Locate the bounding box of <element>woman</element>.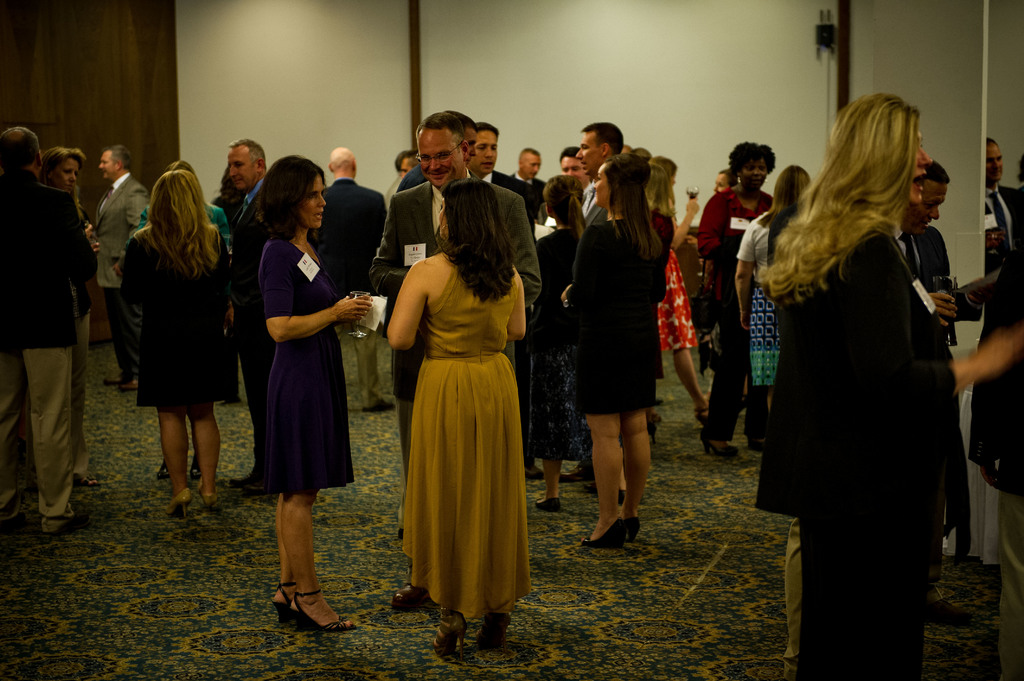
Bounding box: x1=385 y1=174 x2=534 y2=657.
